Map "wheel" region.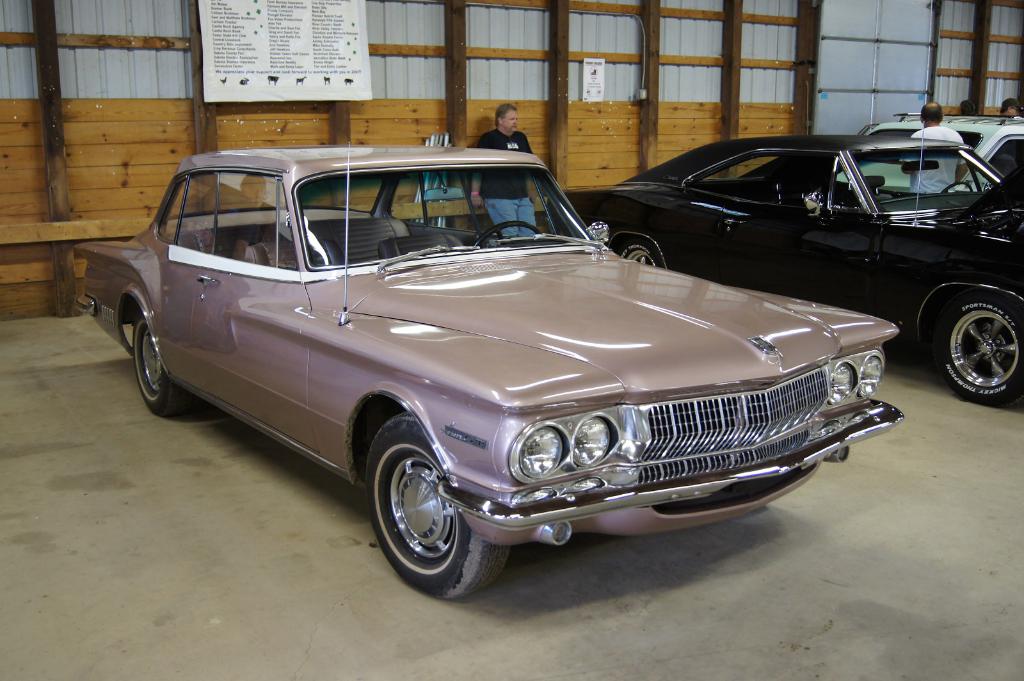
Mapped to (468,220,540,251).
